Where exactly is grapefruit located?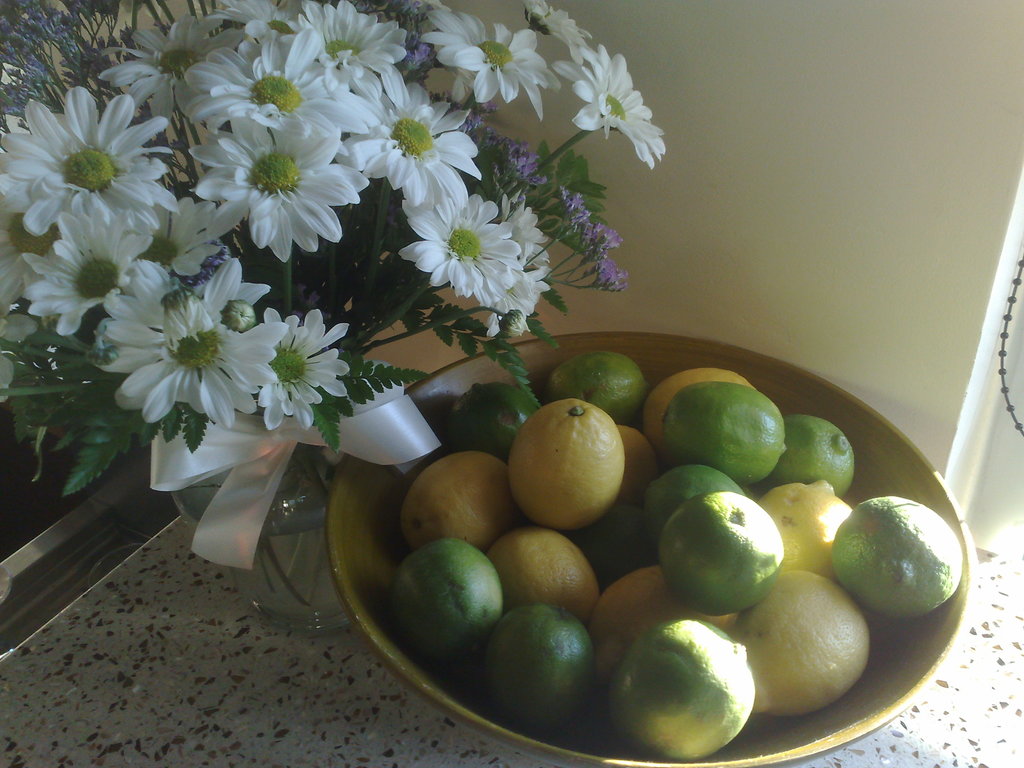
Its bounding box is Rect(516, 417, 627, 545).
